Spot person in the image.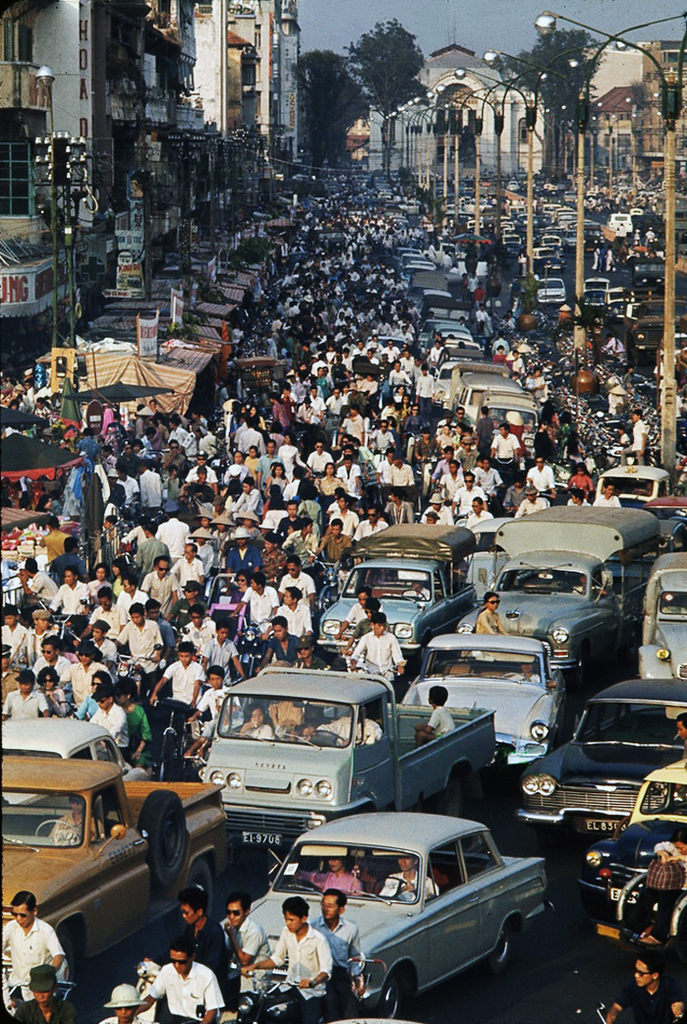
person found at box=[309, 890, 373, 995].
